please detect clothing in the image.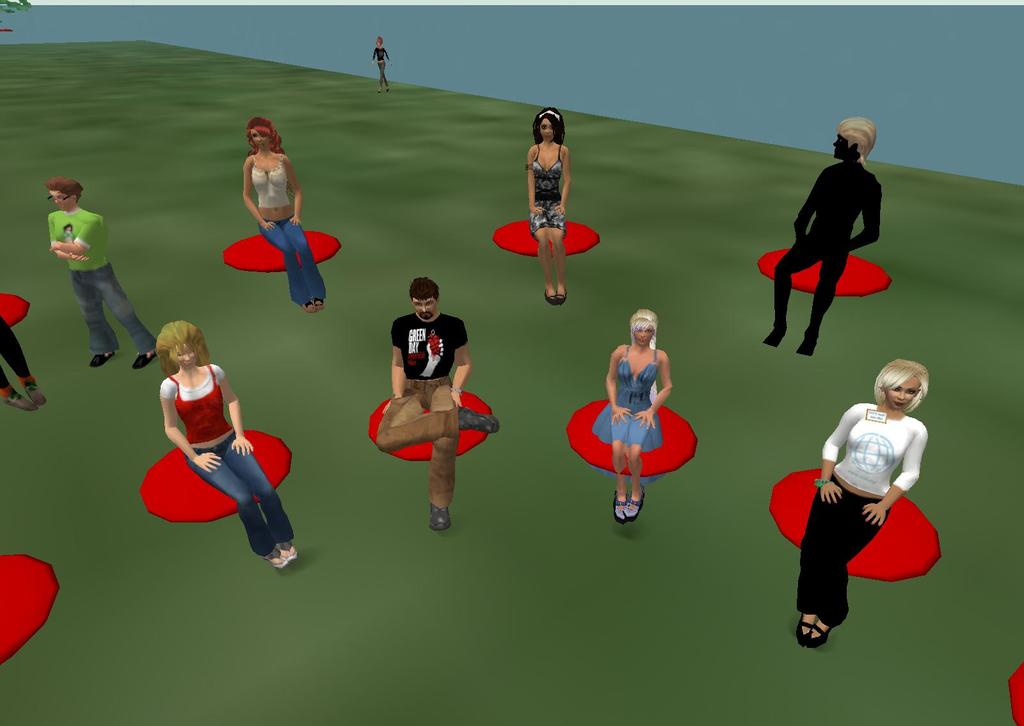
x1=47, y1=205, x2=154, y2=353.
